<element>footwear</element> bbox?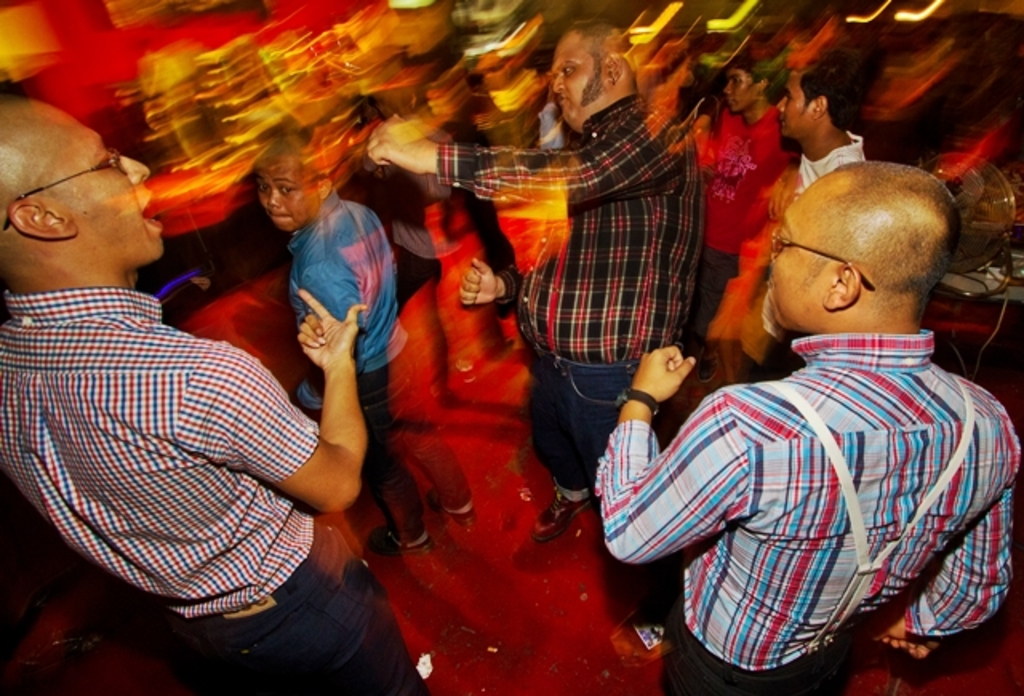
{"left": 528, "top": 502, "right": 584, "bottom": 538}
